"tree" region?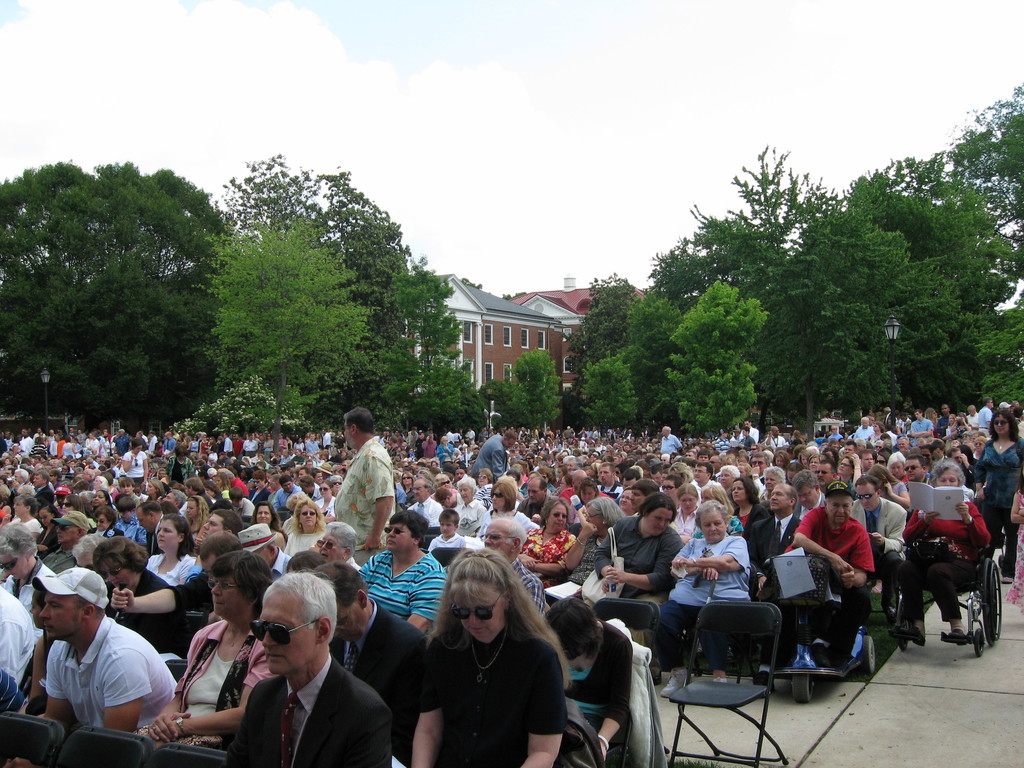
[883,265,975,410]
